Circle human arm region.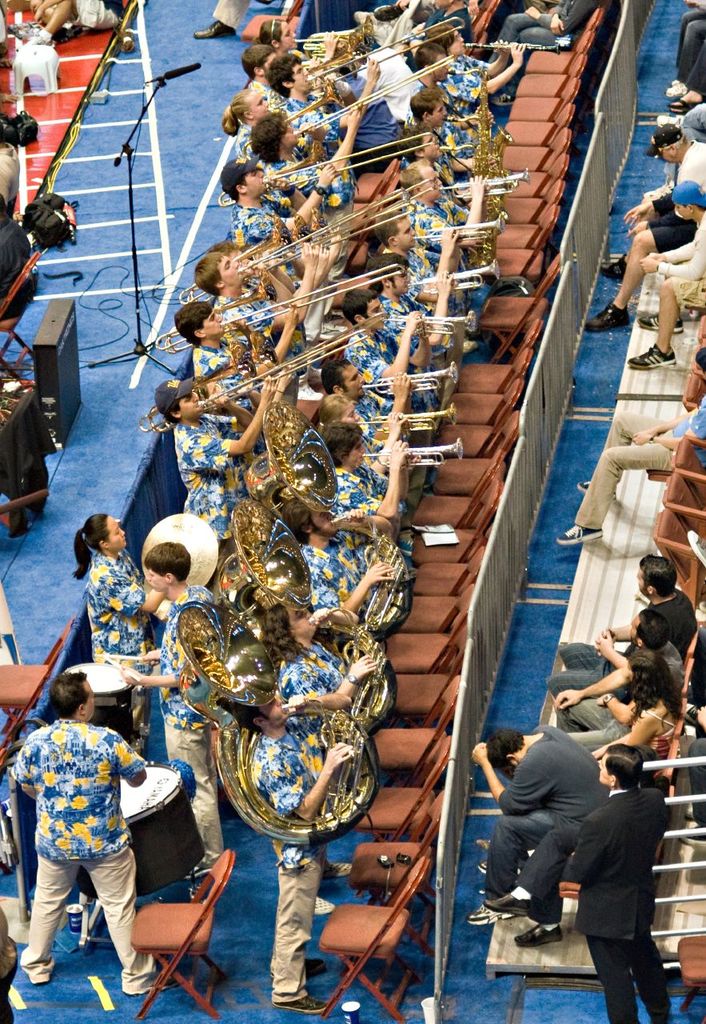
Region: 94:566:170:615.
